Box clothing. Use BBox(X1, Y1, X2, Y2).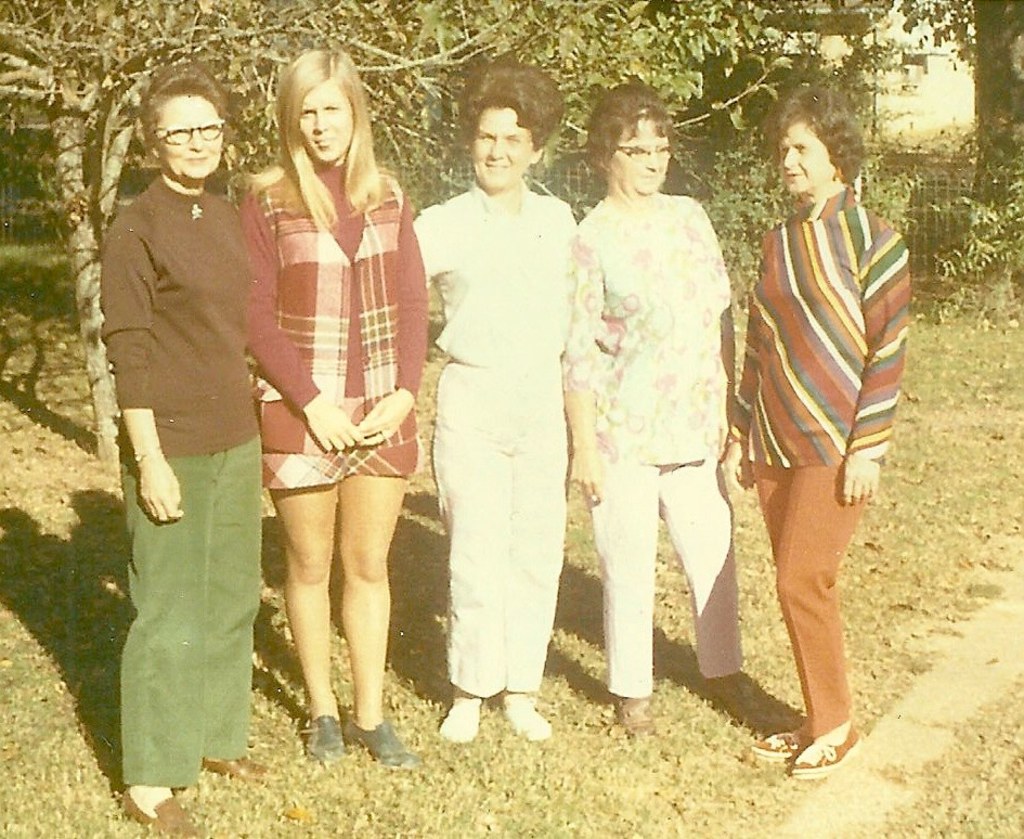
BBox(112, 173, 259, 784).
